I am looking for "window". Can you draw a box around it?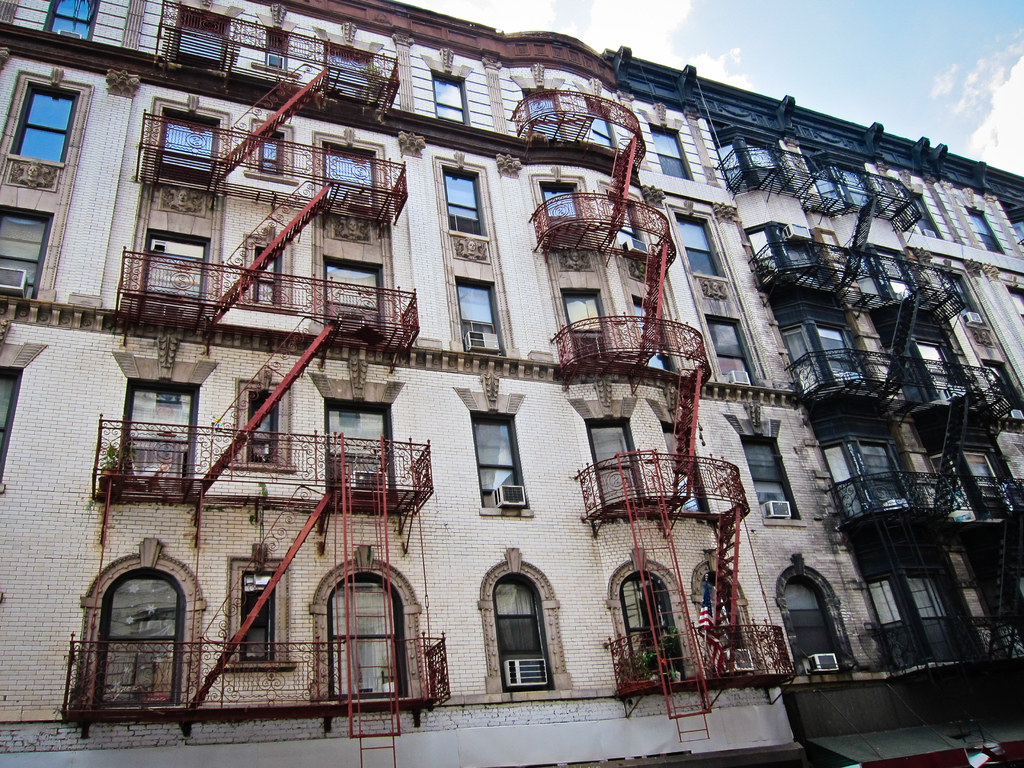
Sure, the bounding box is [left=750, top=436, right=801, bottom=527].
